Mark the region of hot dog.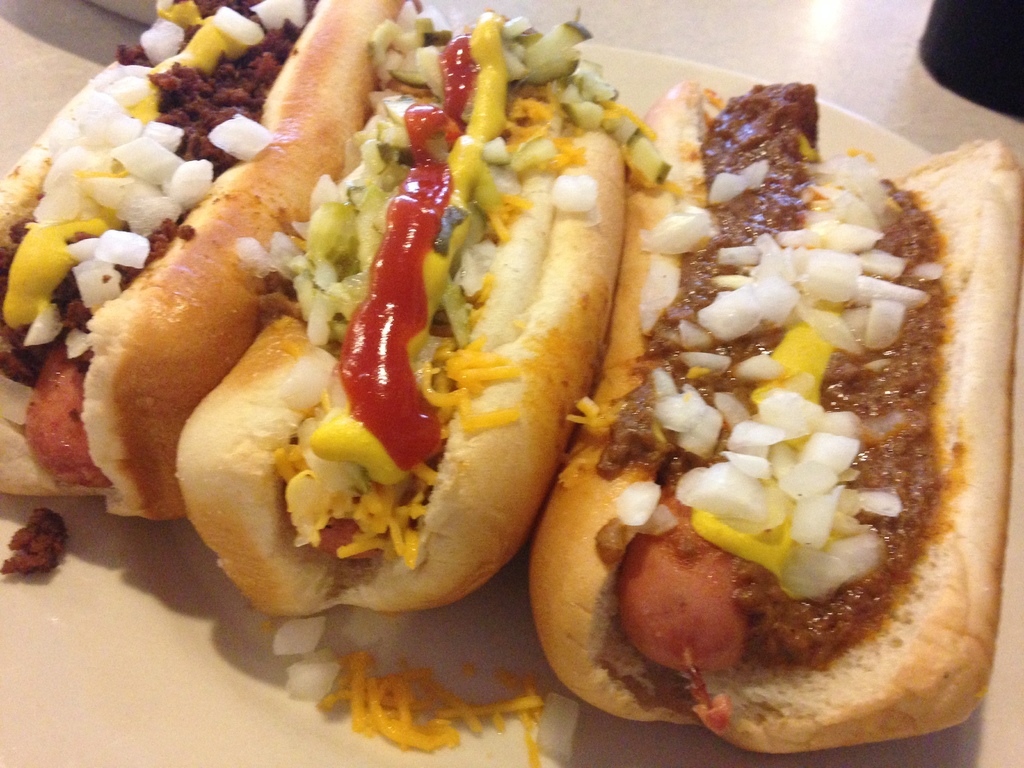
Region: crop(166, 0, 640, 648).
